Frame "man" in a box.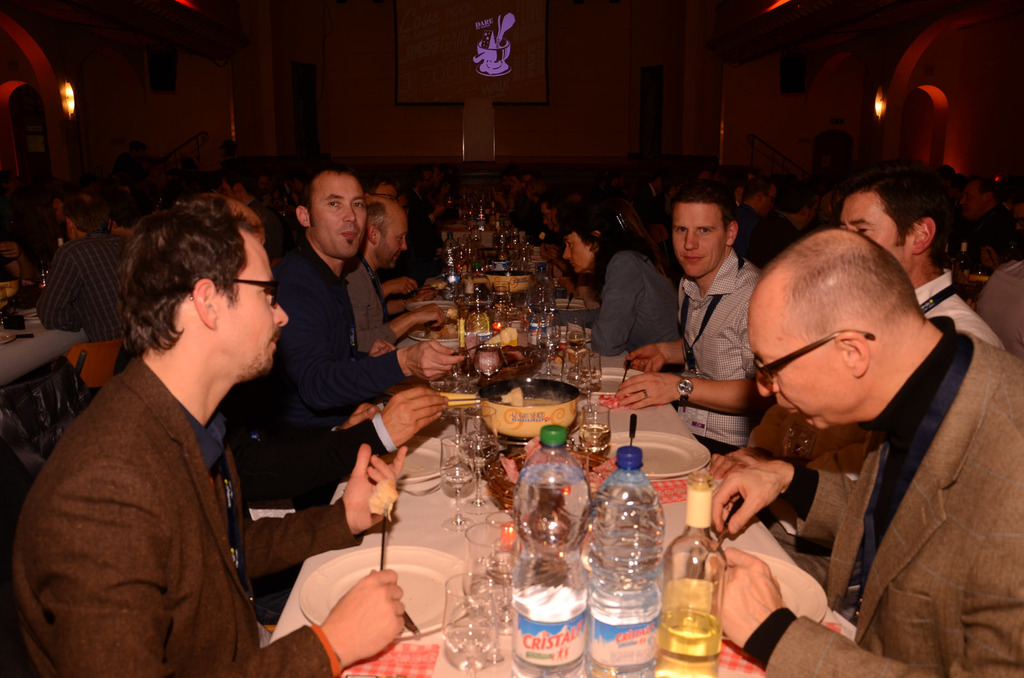
(left=108, top=193, right=150, bottom=236).
